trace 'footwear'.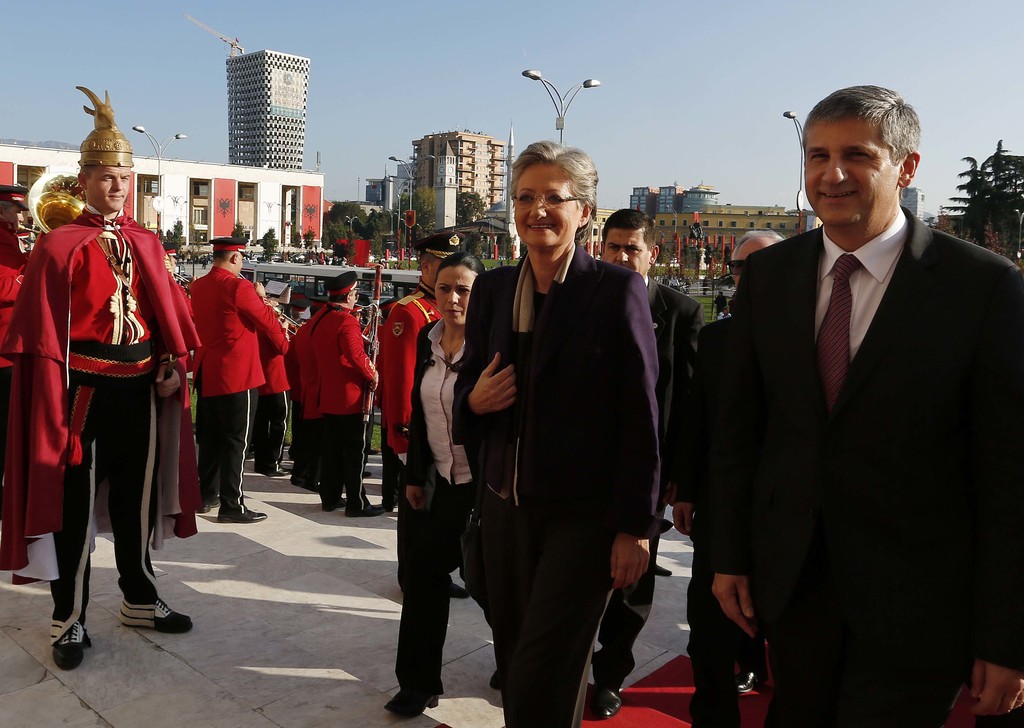
Traced to box(218, 508, 264, 519).
